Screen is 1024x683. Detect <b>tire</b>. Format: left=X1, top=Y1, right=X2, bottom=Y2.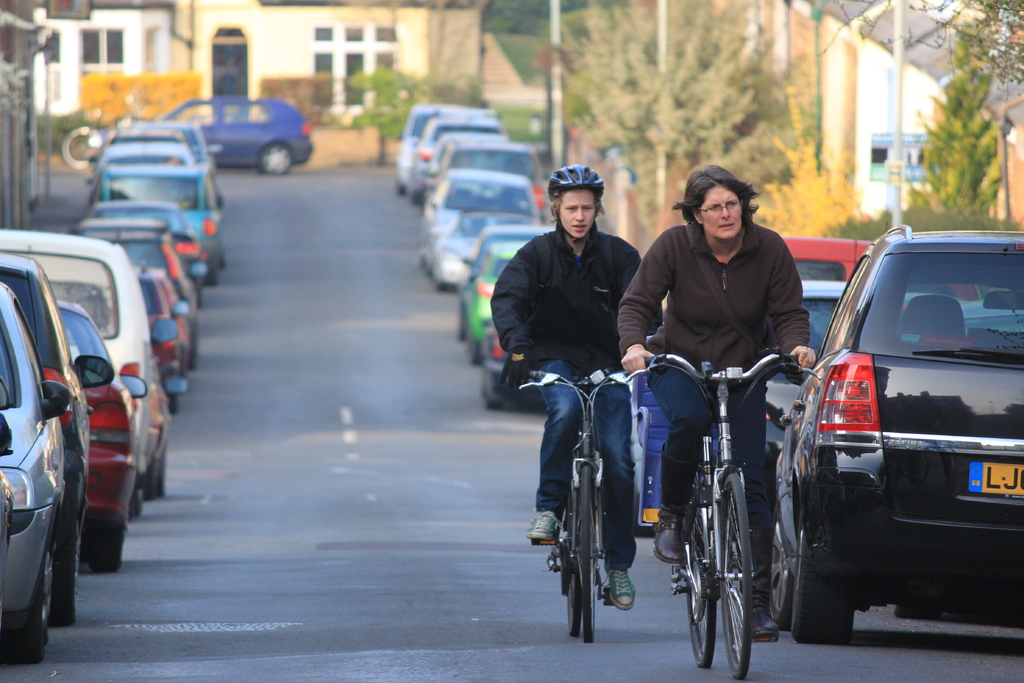
left=580, top=468, right=595, bottom=642.
